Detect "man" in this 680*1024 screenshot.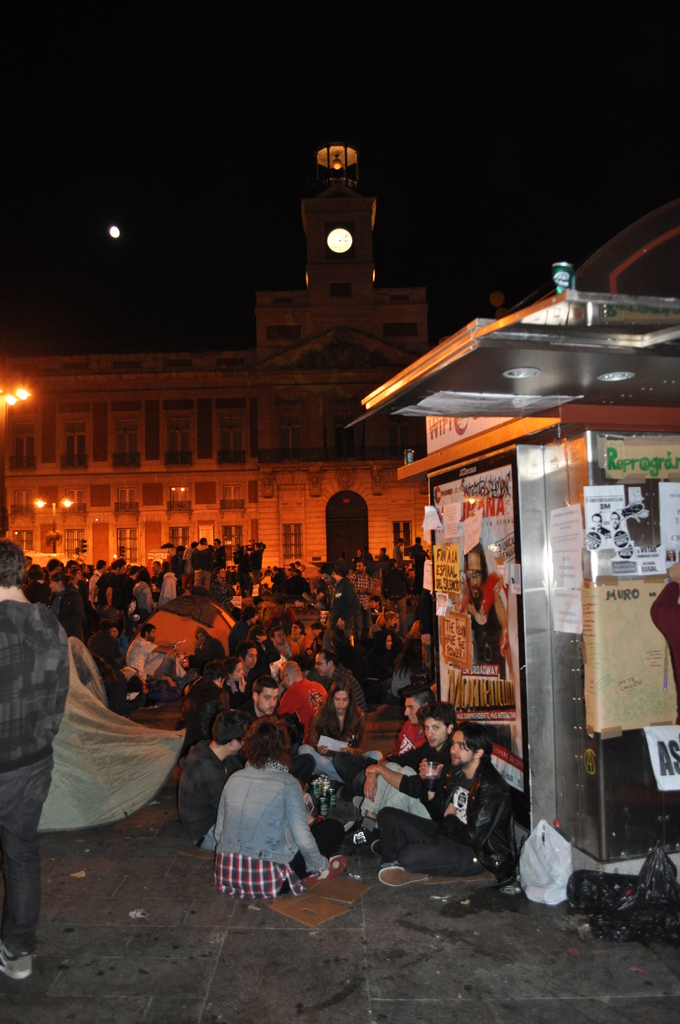
Detection: Rect(460, 539, 511, 681).
